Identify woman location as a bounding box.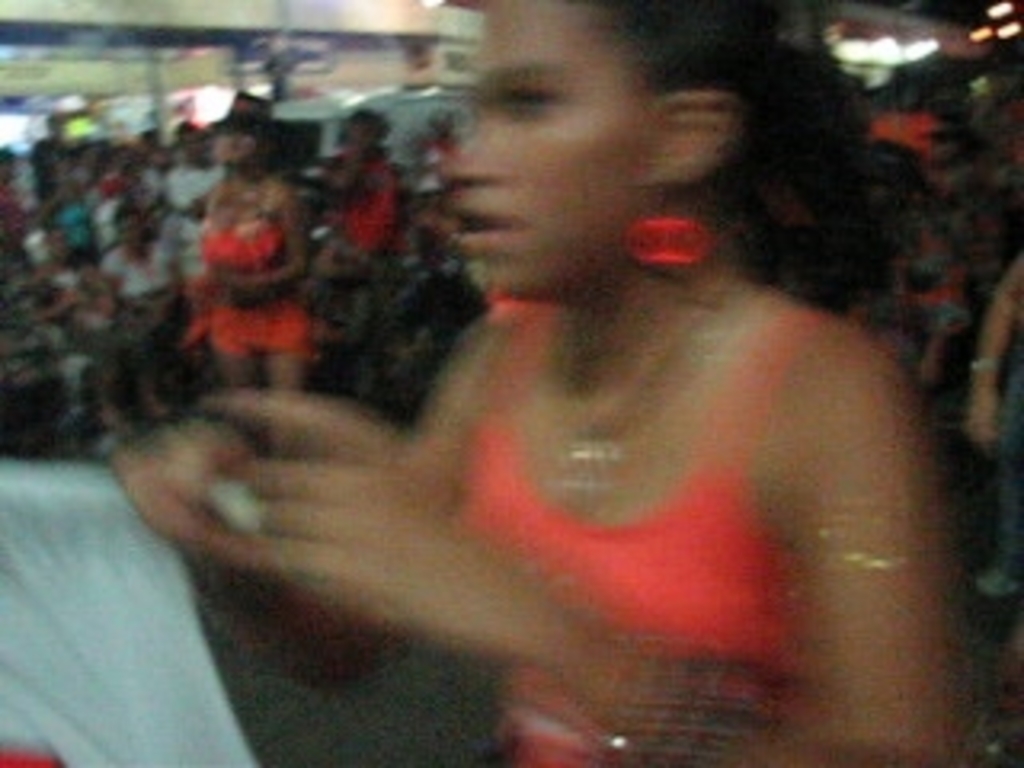
[x1=262, y1=0, x2=1008, y2=767].
